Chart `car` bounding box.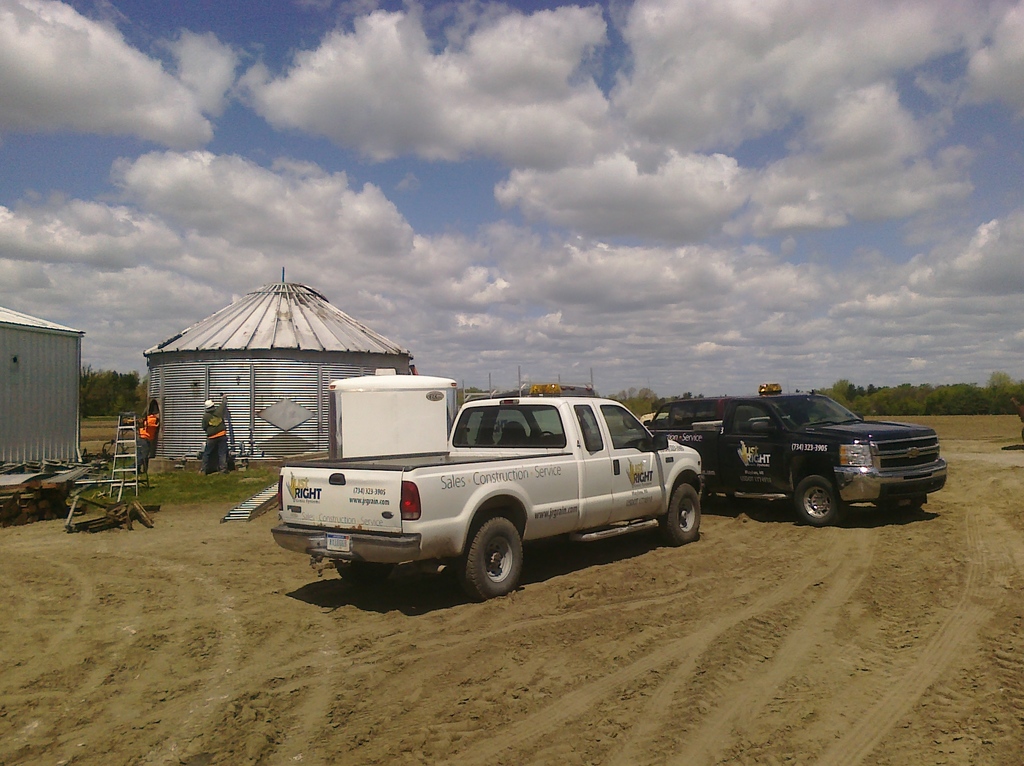
Charted: x1=650, y1=380, x2=956, y2=519.
